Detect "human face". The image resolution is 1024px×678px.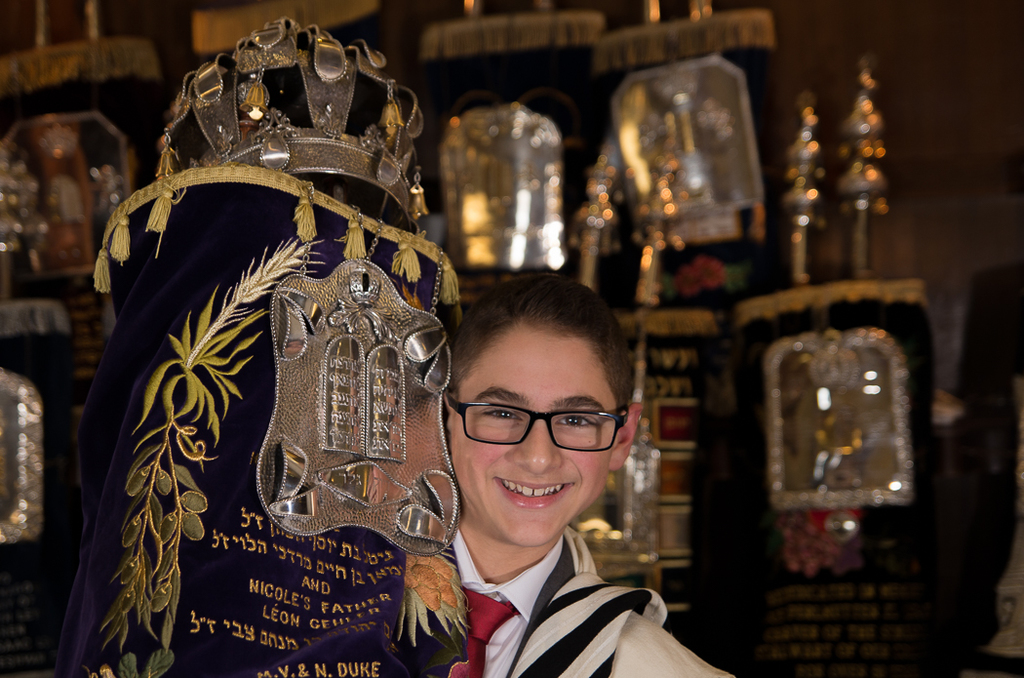
left=442, top=325, right=617, bottom=546.
